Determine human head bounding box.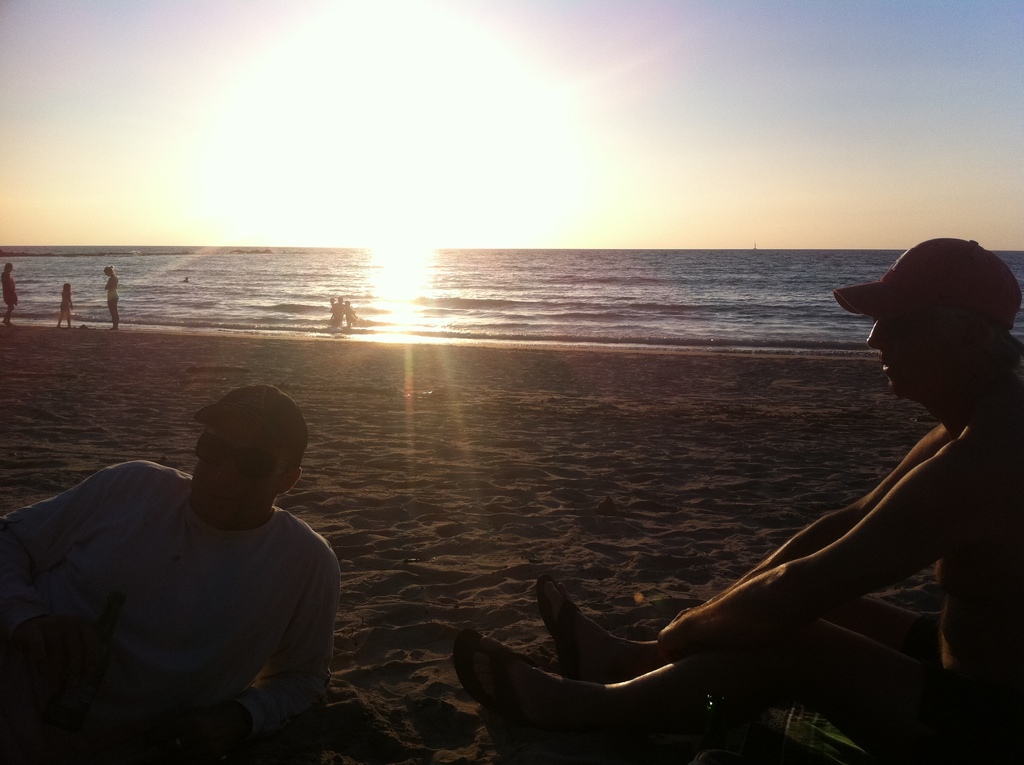
Determined: [168, 392, 308, 533].
